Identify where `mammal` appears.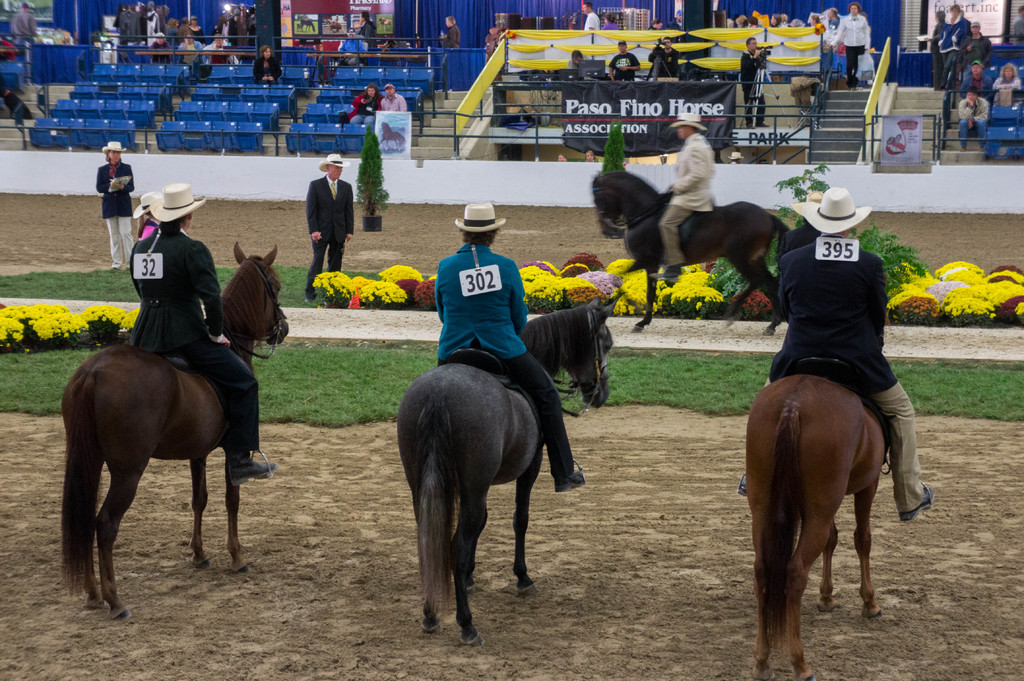
Appears at bbox(5, 0, 38, 51).
